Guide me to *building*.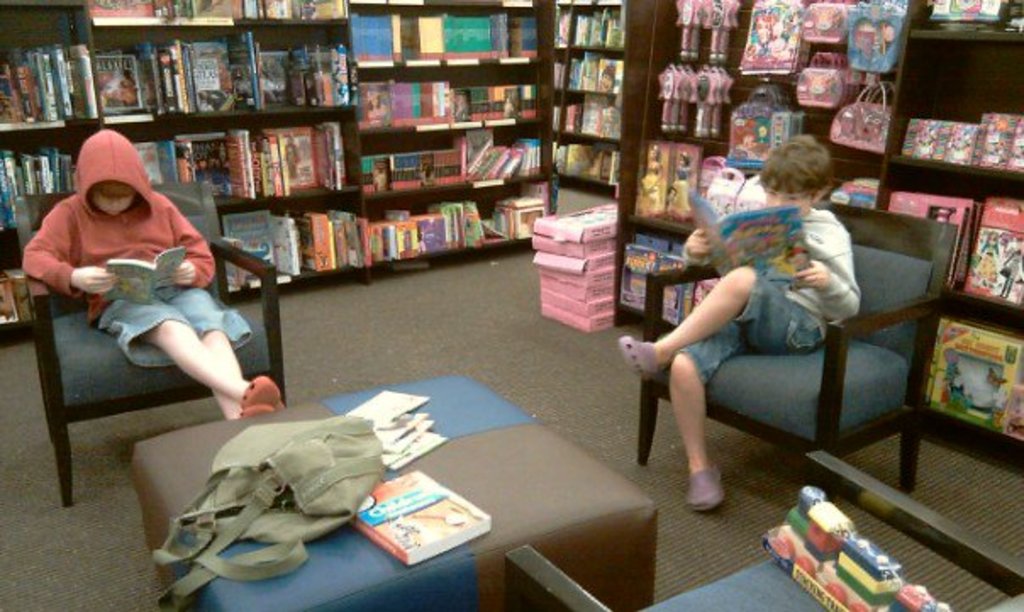
Guidance: 0:0:1022:610.
